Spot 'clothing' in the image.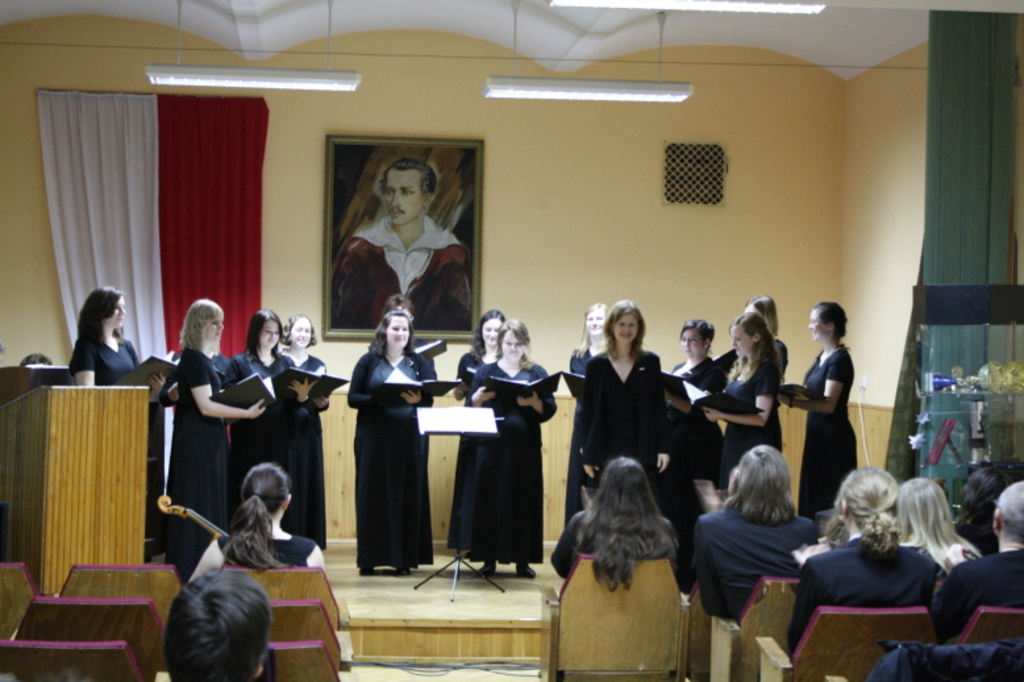
'clothing' found at 931/544/1023/648.
